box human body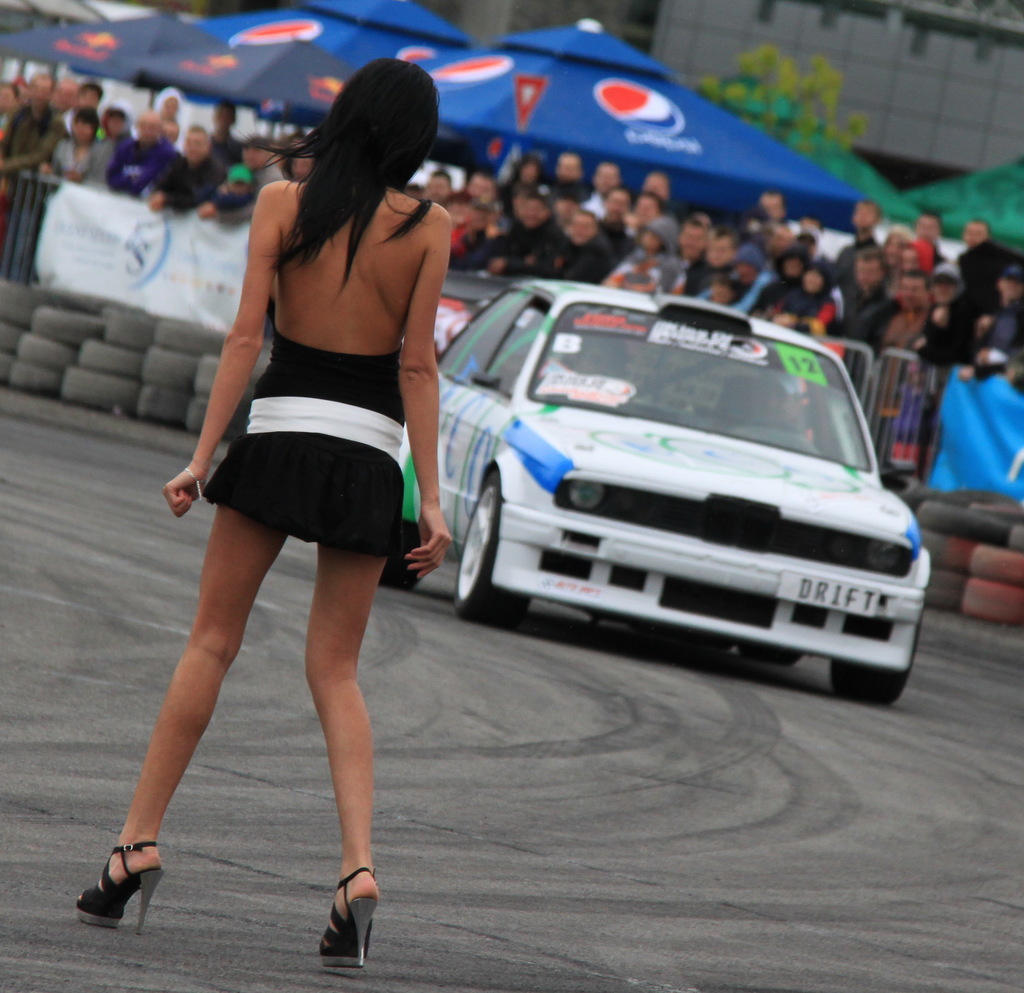
bbox=[952, 213, 1012, 296]
